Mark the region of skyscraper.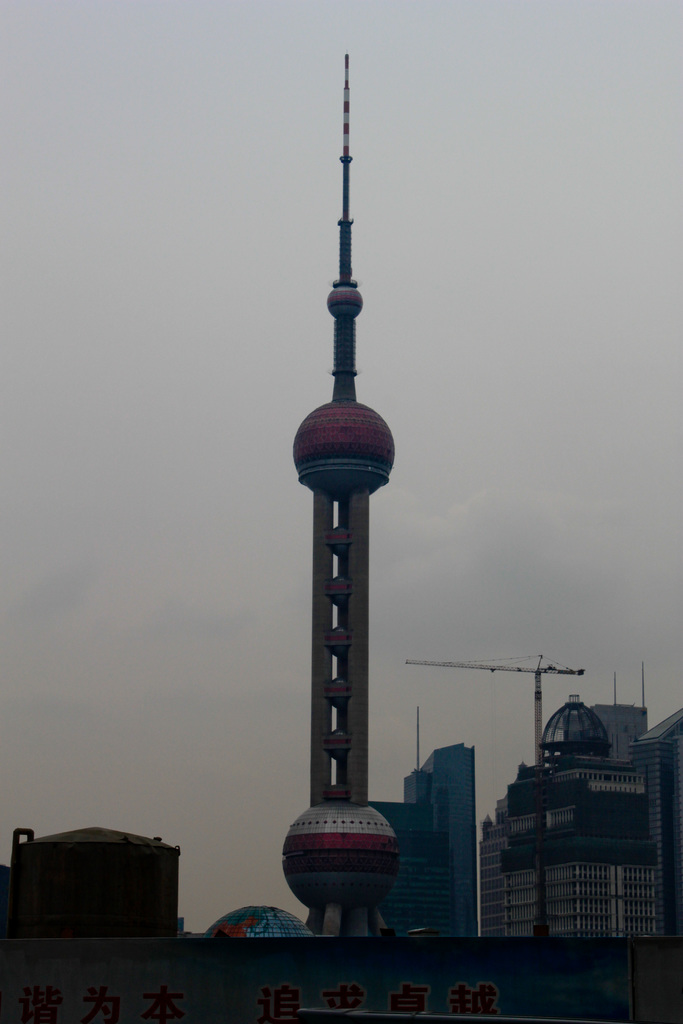
Region: detection(388, 752, 505, 960).
